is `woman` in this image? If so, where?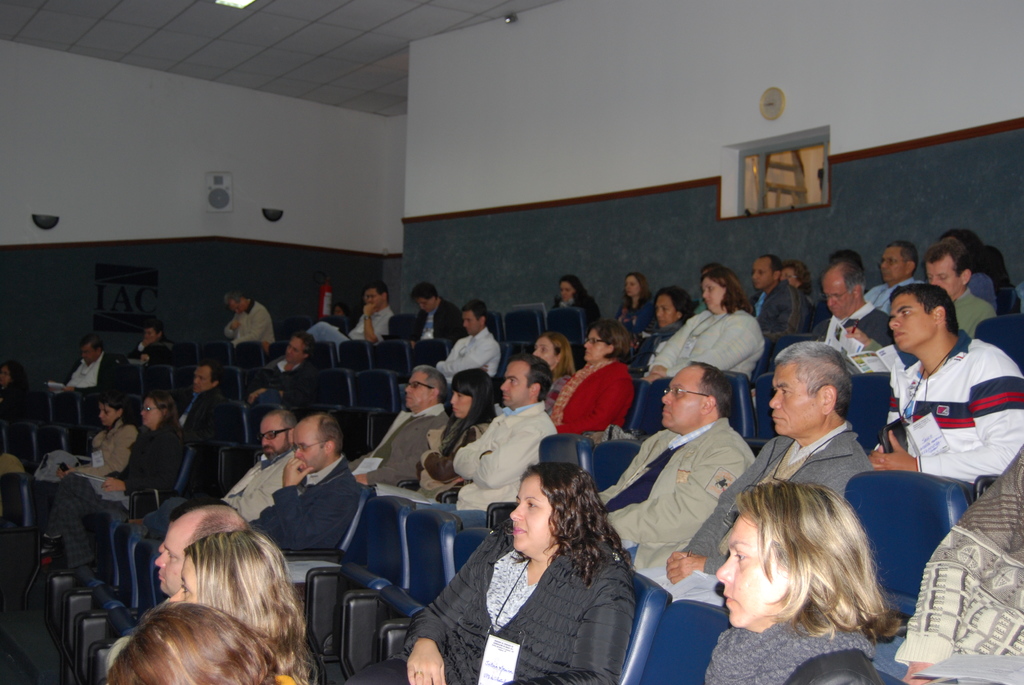
Yes, at left=618, top=278, right=655, bottom=330.
